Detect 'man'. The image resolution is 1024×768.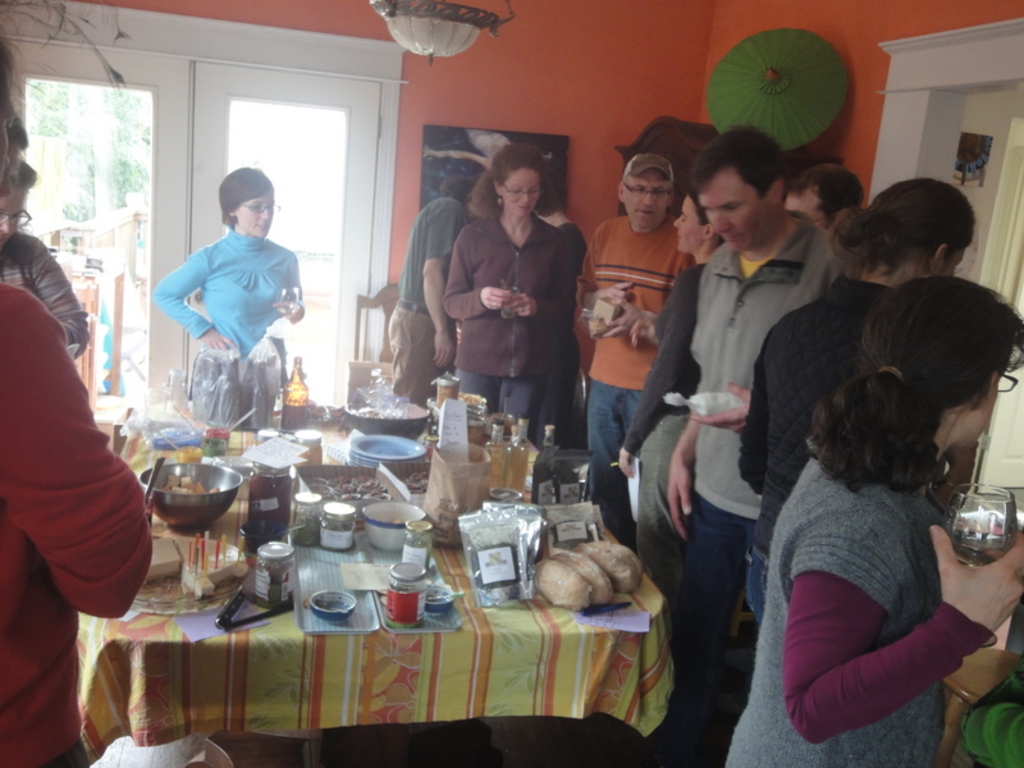
locate(790, 157, 867, 238).
